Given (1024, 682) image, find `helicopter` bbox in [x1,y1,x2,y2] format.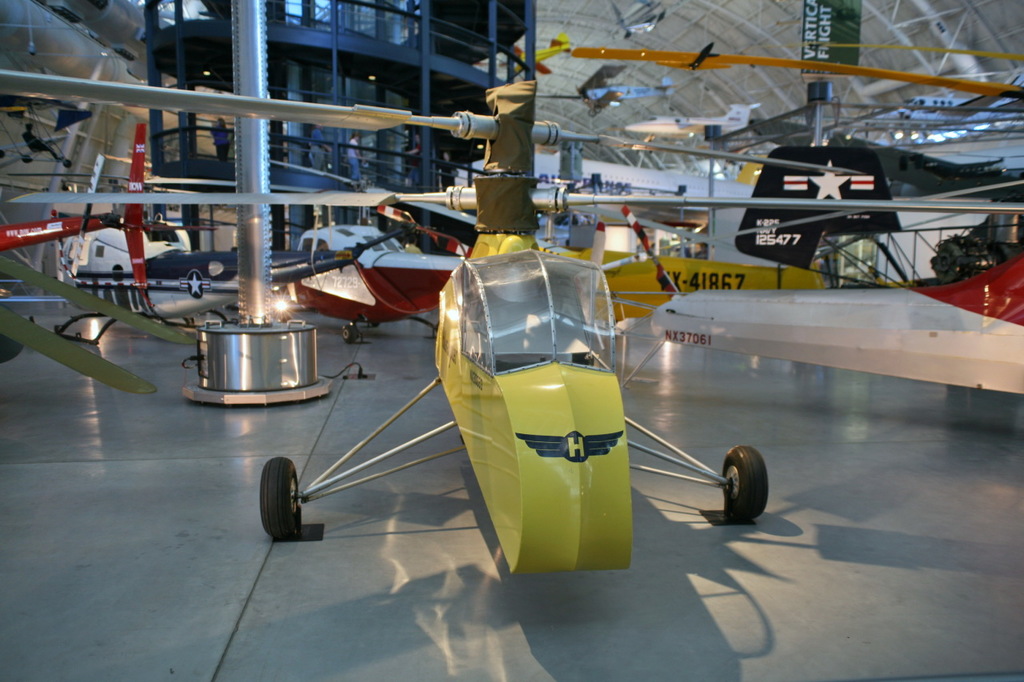
[0,119,222,365].
